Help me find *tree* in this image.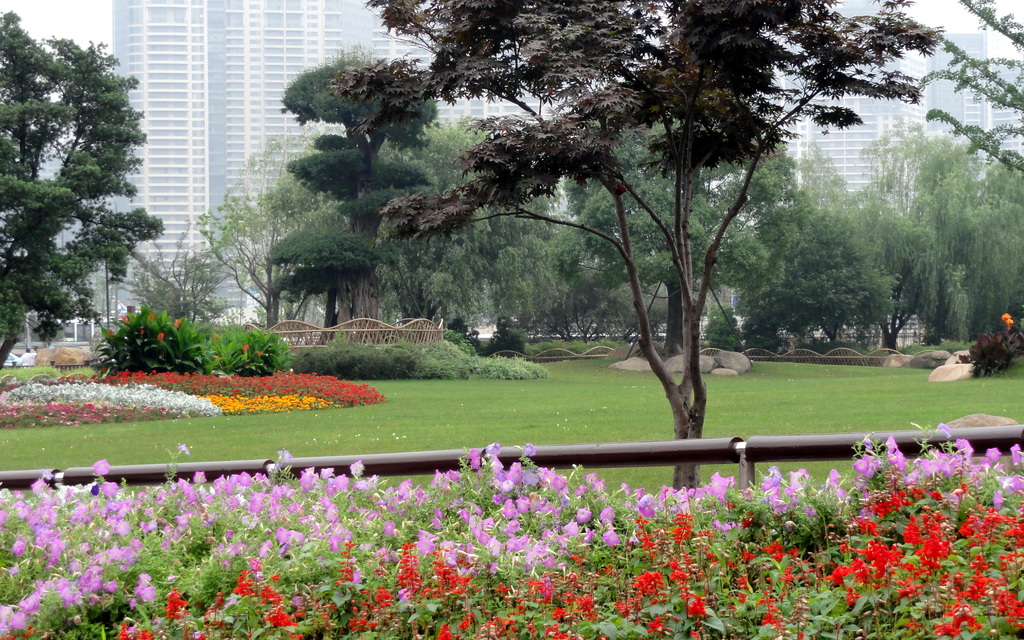
Found it: [110,218,257,329].
